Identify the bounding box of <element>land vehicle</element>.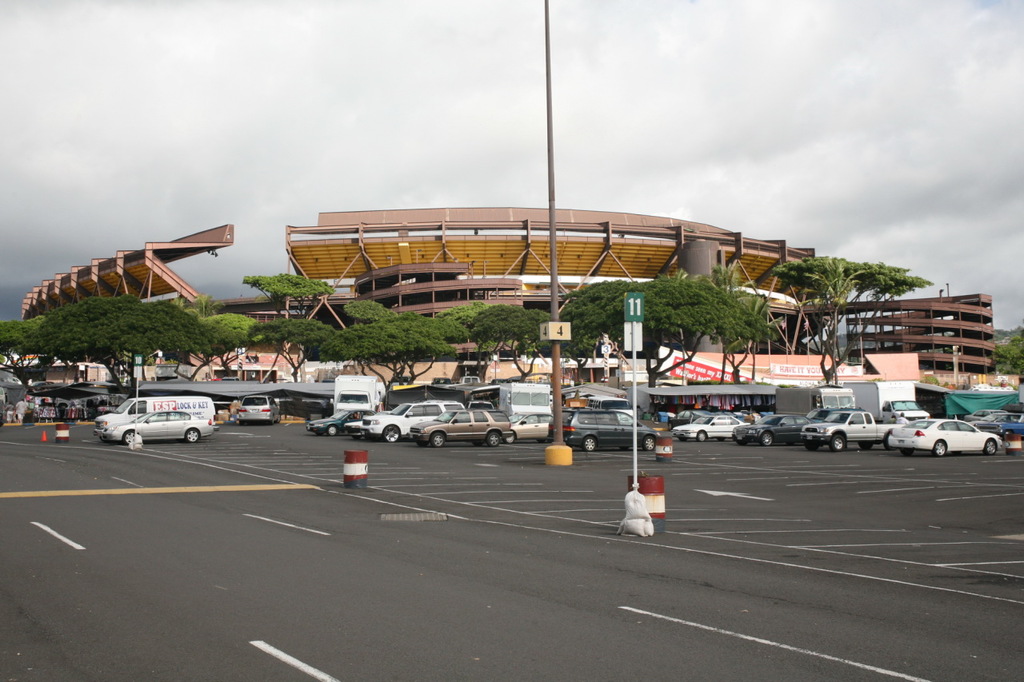
[331,371,384,417].
